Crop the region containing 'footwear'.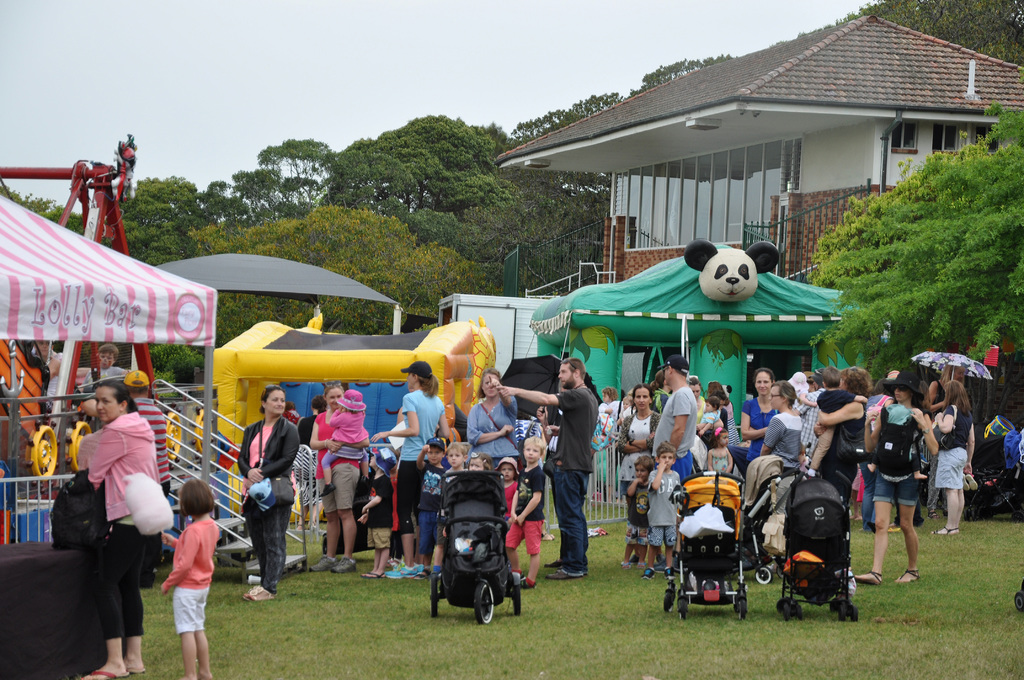
Crop region: x1=643 y1=567 x2=657 y2=578.
